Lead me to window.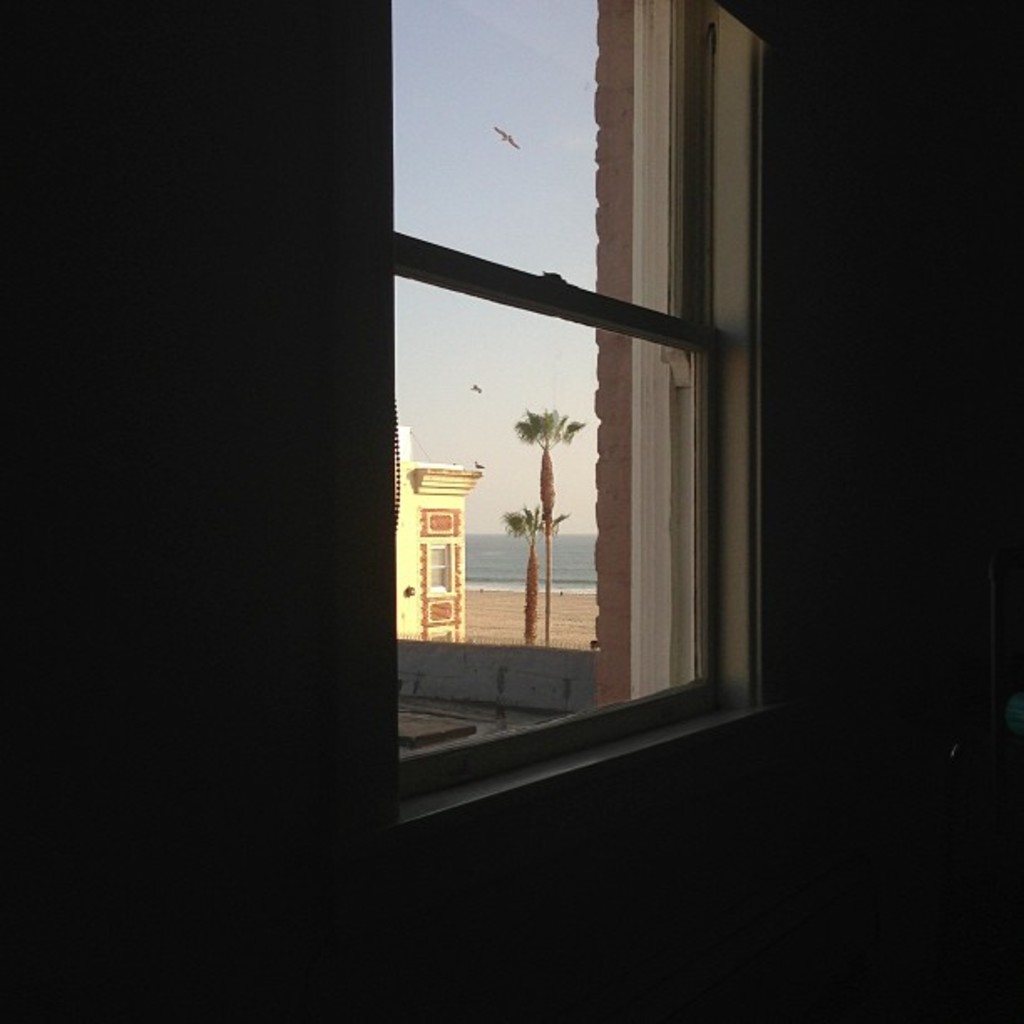
Lead to left=371, top=0, right=780, bottom=785.
